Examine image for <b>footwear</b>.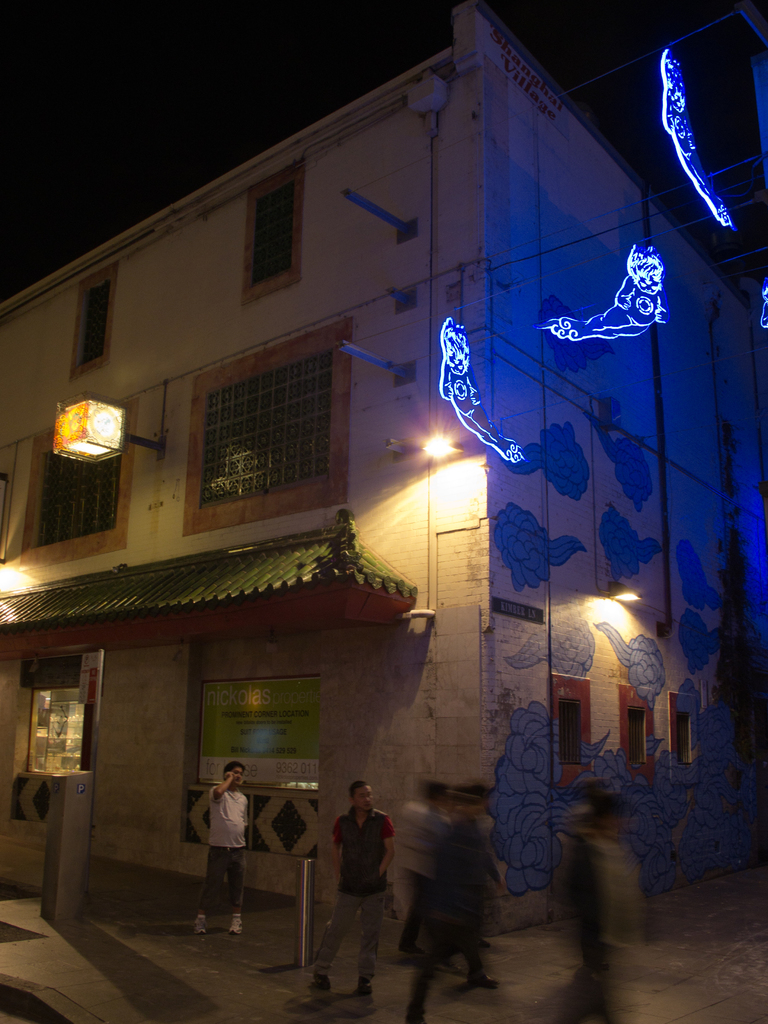
Examination result: box=[484, 939, 495, 946].
